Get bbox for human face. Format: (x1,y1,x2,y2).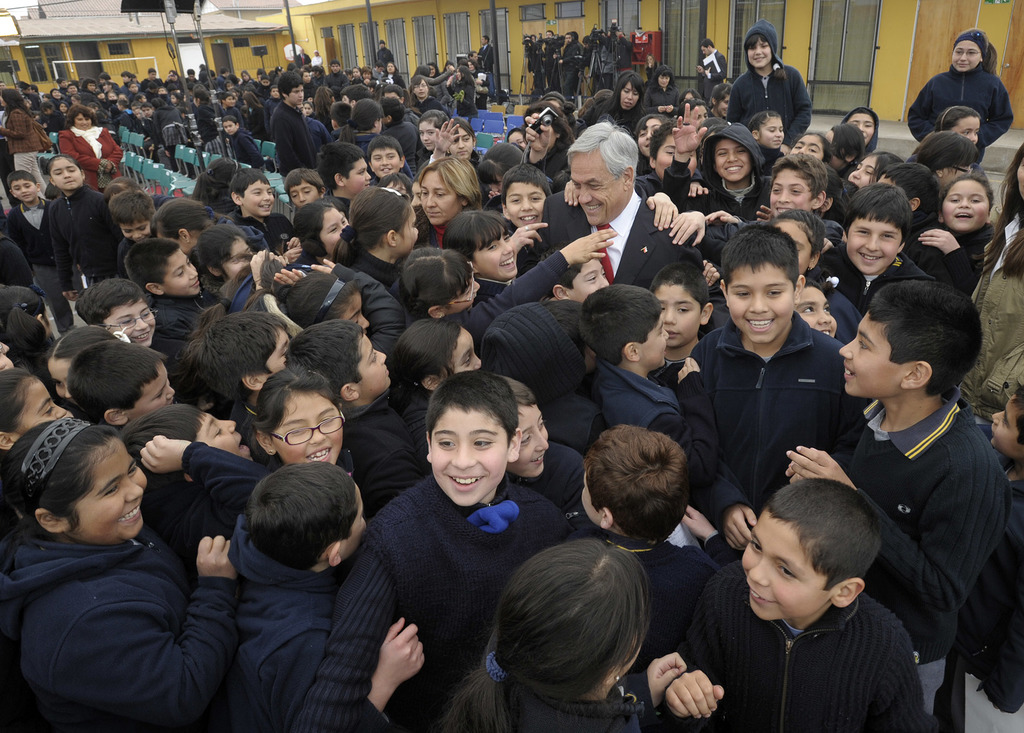
(758,113,782,150).
